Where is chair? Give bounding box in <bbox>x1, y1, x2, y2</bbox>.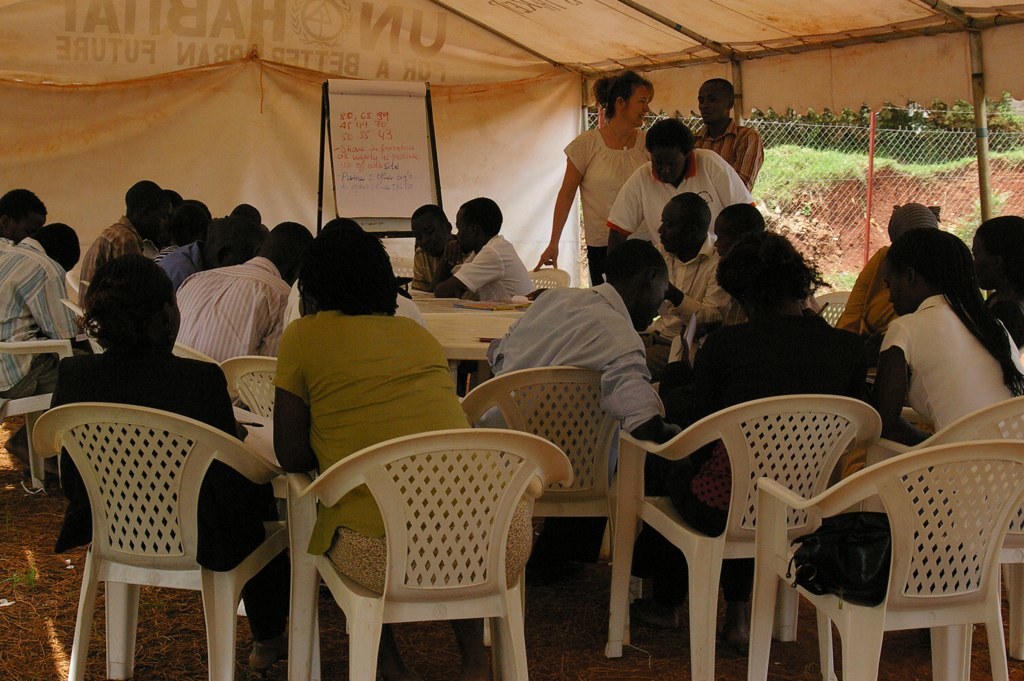
<bbox>614, 429, 887, 680</bbox>.
